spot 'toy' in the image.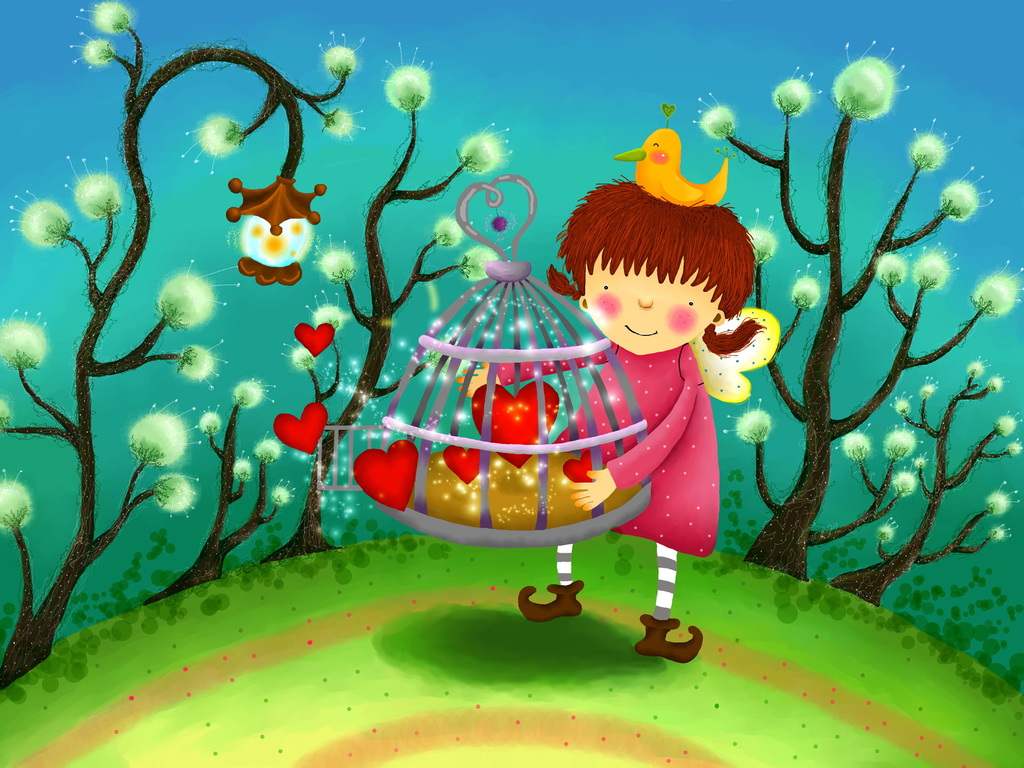
'toy' found at 372,148,785,580.
